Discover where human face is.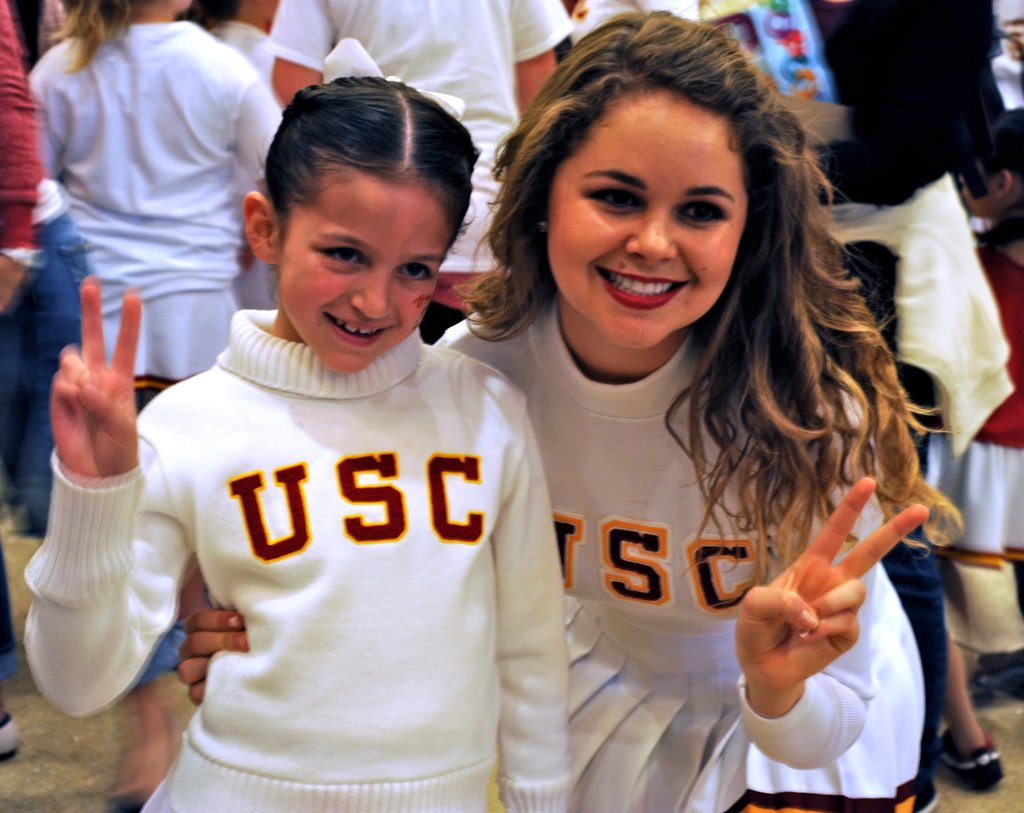
Discovered at [543, 102, 766, 350].
